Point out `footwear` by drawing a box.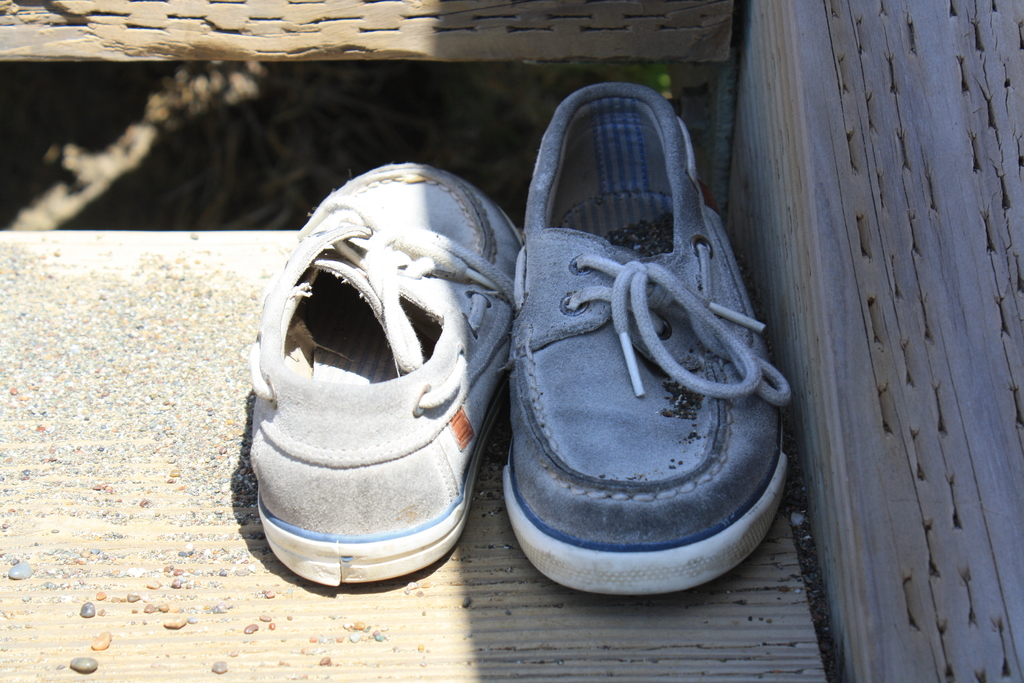
bbox(246, 158, 526, 586).
